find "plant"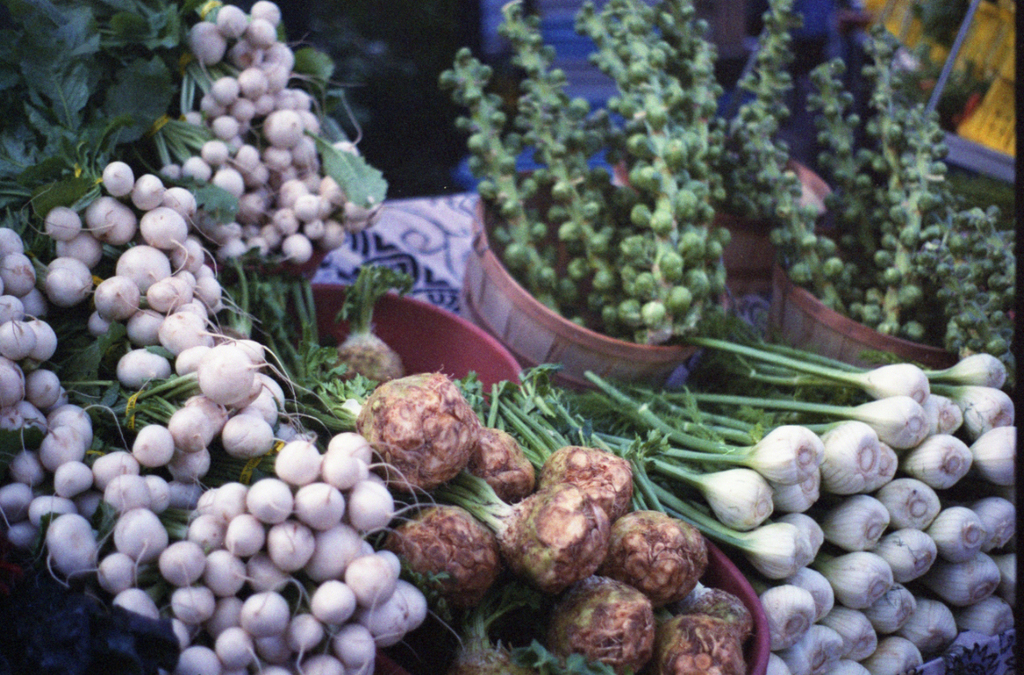
<region>716, 0, 1023, 406</region>
